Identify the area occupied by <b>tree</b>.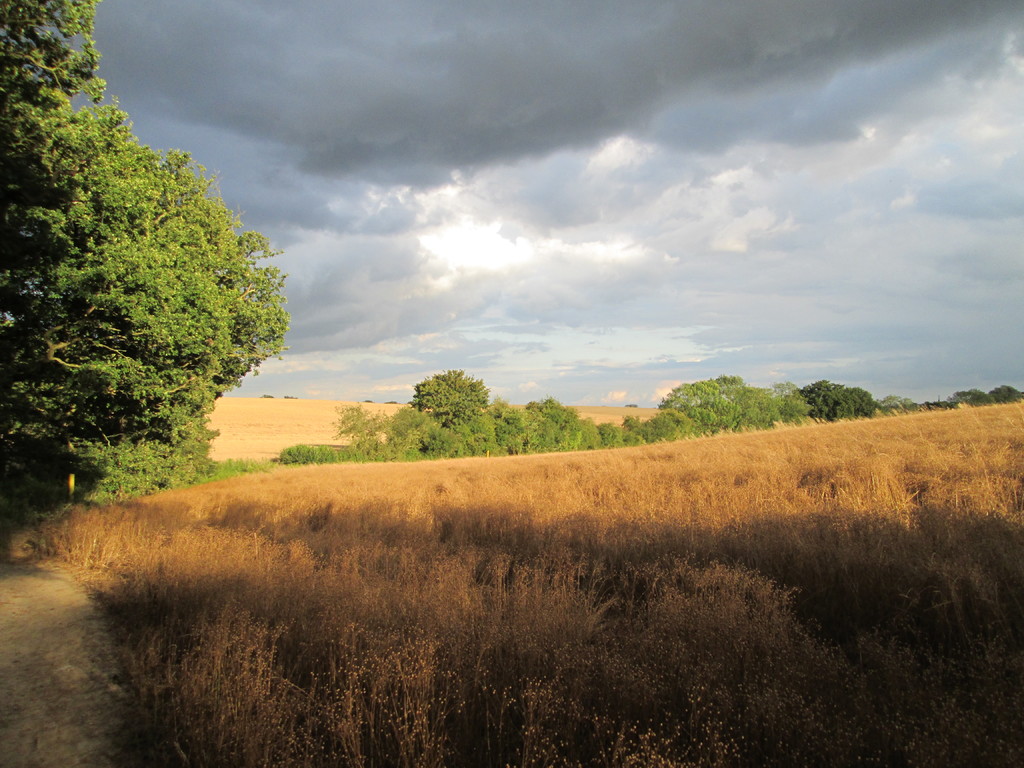
Area: {"left": 412, "top": 368, "right": 493, "bottom": 413}.
